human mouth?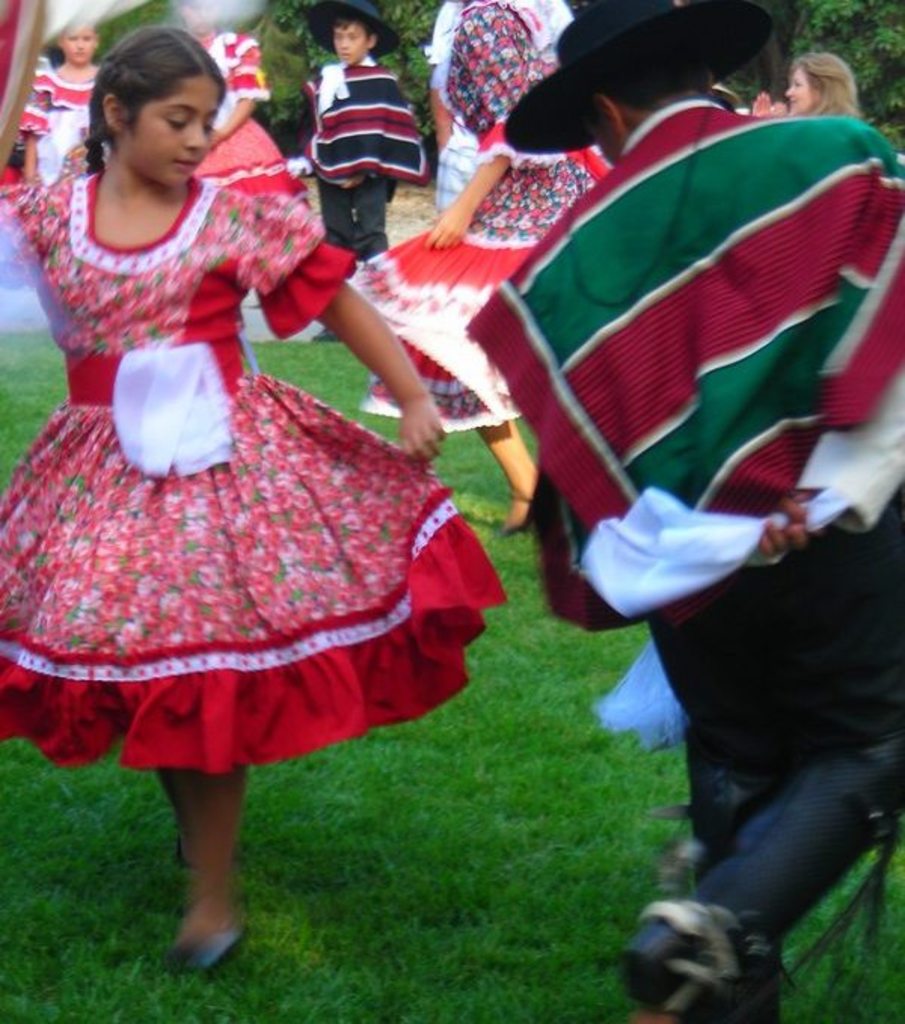
<region>167, 152, 208, 181</region>
